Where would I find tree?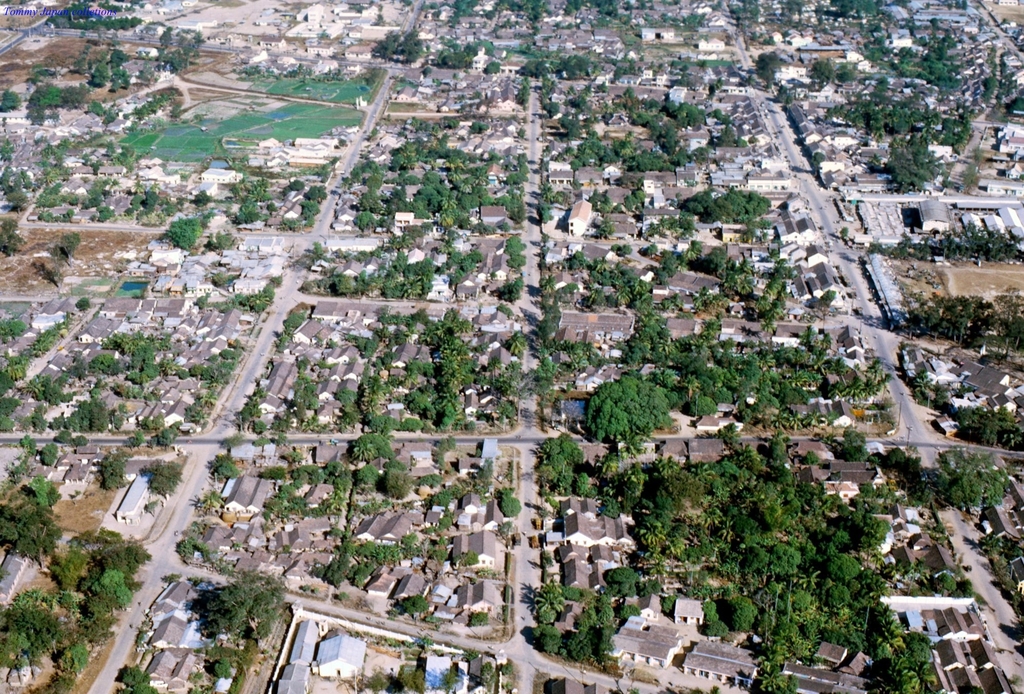
At <box>6,351,27,385</box>.
